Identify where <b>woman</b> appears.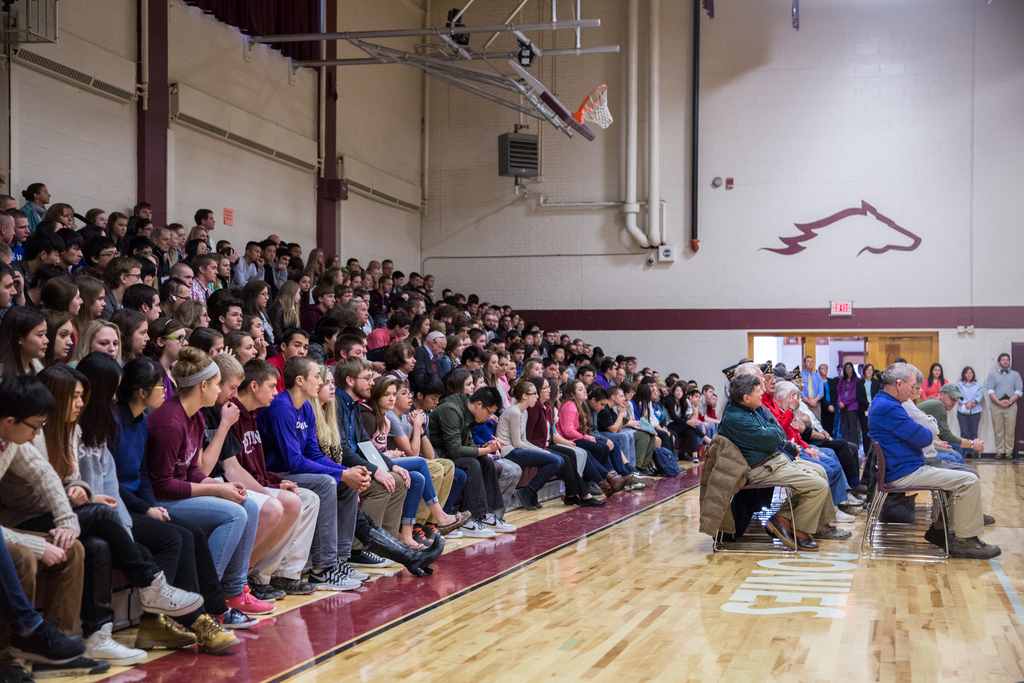
Appears at box(517, 317, 527, 331).
